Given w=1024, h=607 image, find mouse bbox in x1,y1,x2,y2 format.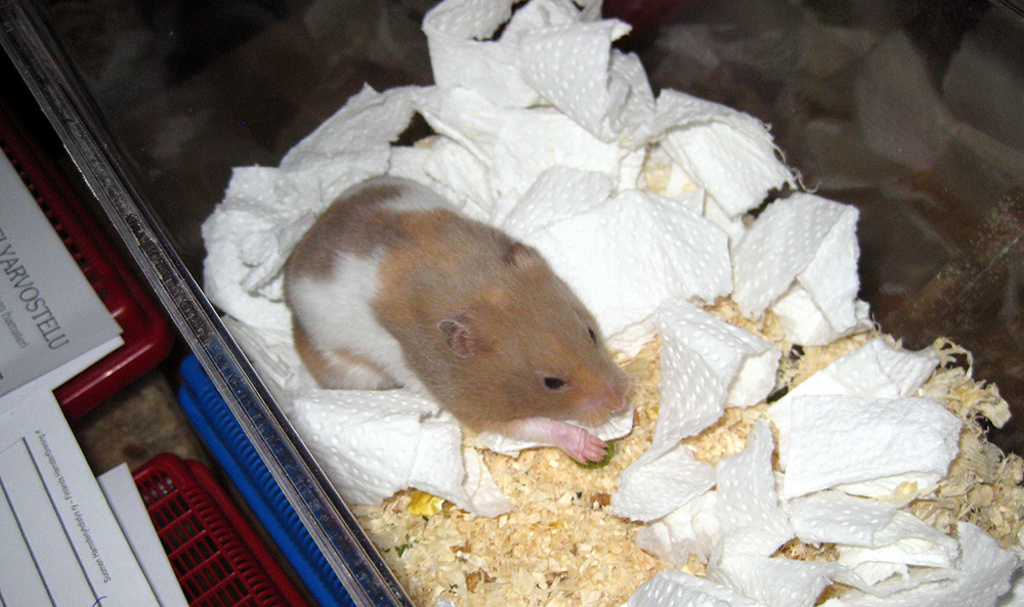
291,175,634,467.
